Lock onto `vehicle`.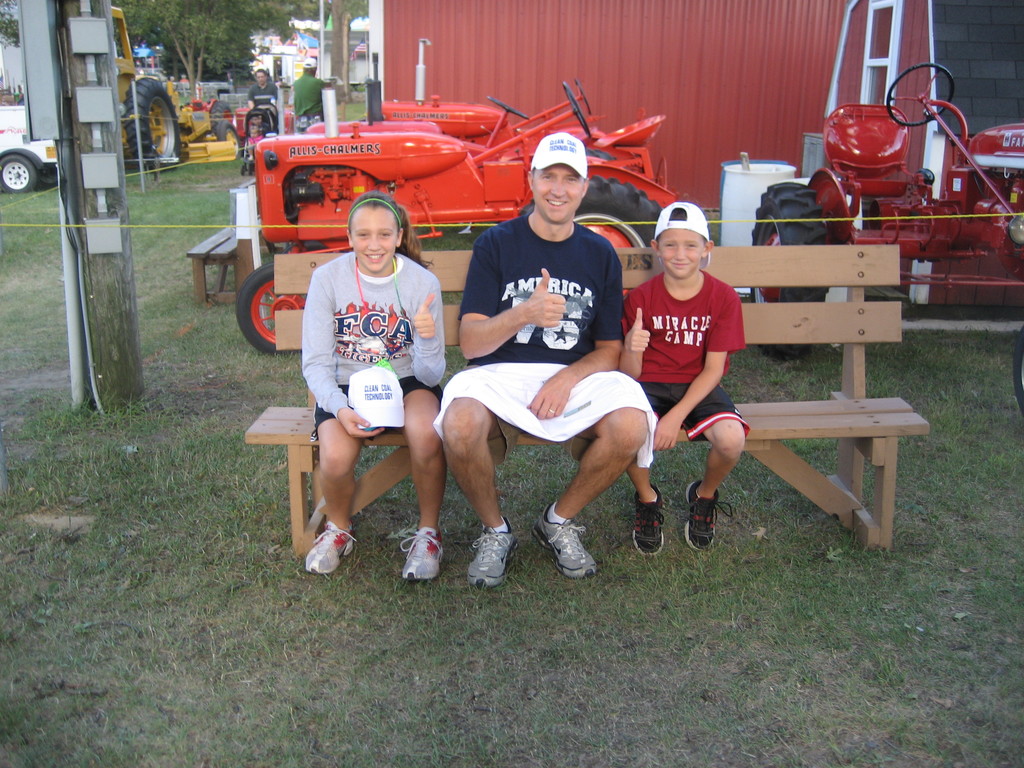
Locked: [106, 0, 239, 172].
